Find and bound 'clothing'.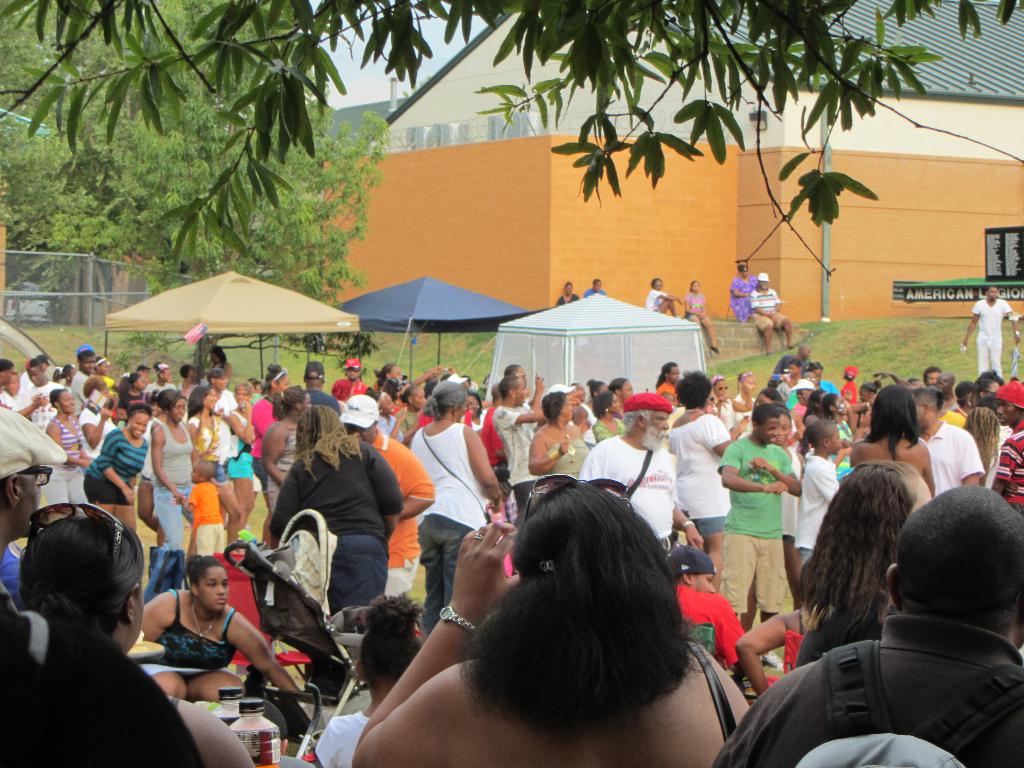
Bound: {"x1": 716, "y1": 543, "x2": 792, "y2": 628}.
